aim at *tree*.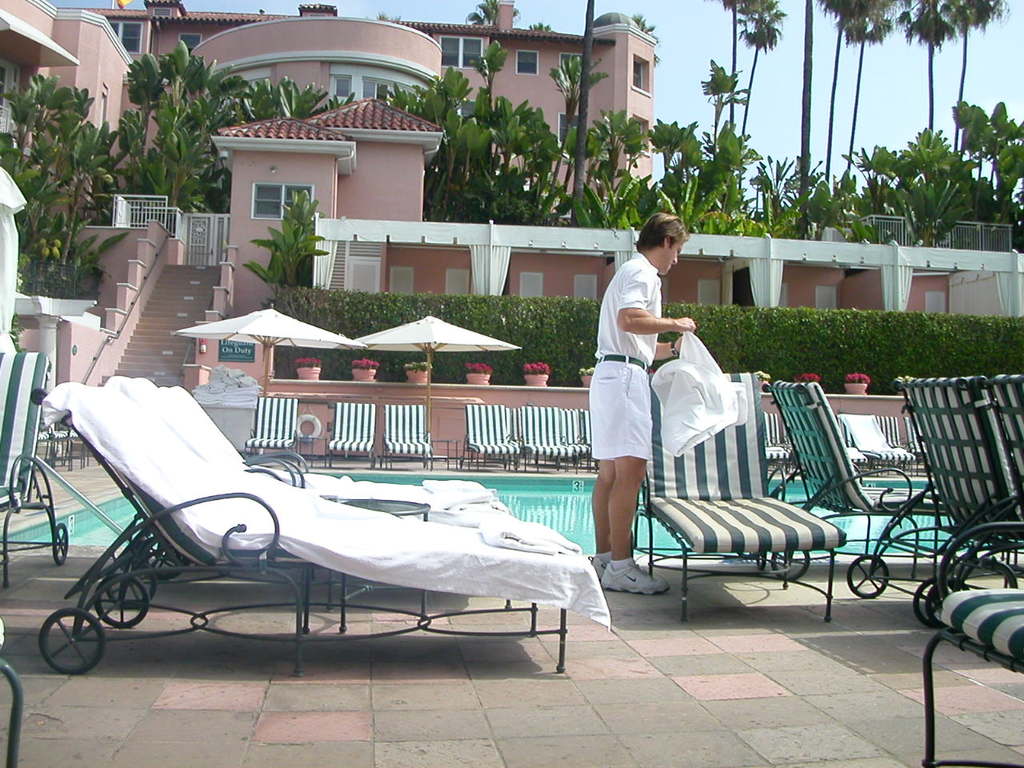
Aimed at l=782, t=0, r=922, b=218.
